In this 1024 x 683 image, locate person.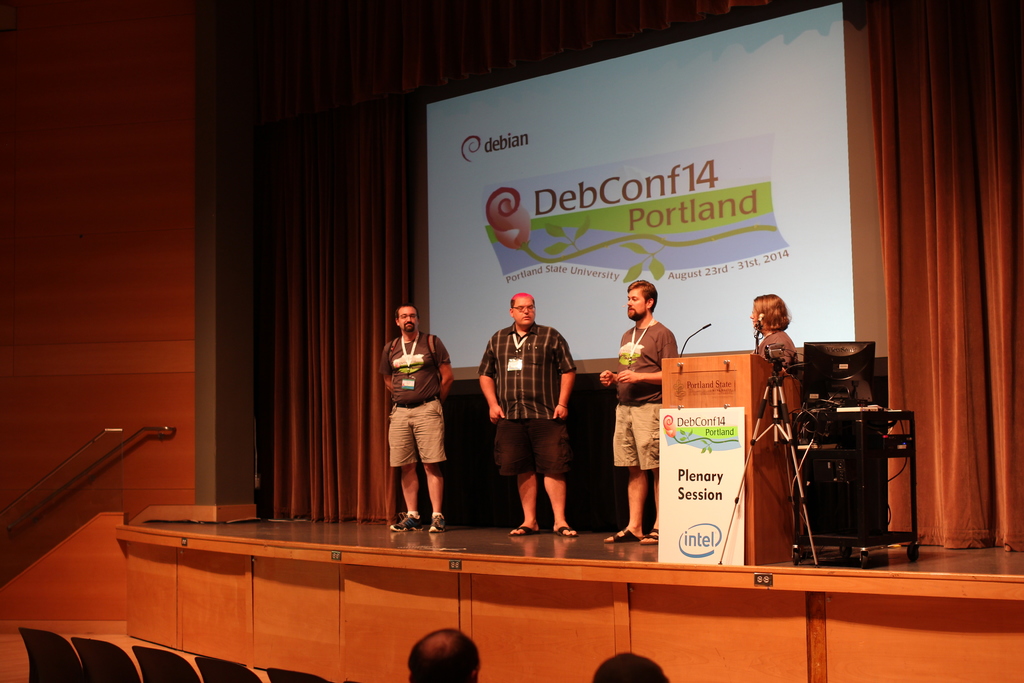
Bounding box: [747,288,799,572].
